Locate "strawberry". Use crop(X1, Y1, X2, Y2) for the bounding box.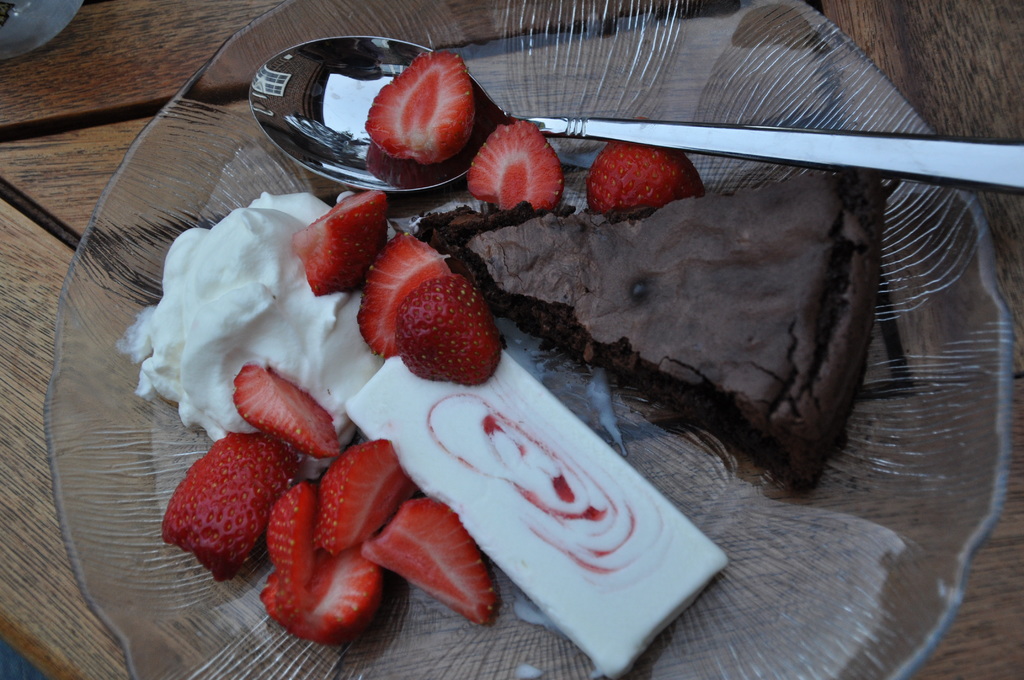
crop(229, 359, 342, 457).
